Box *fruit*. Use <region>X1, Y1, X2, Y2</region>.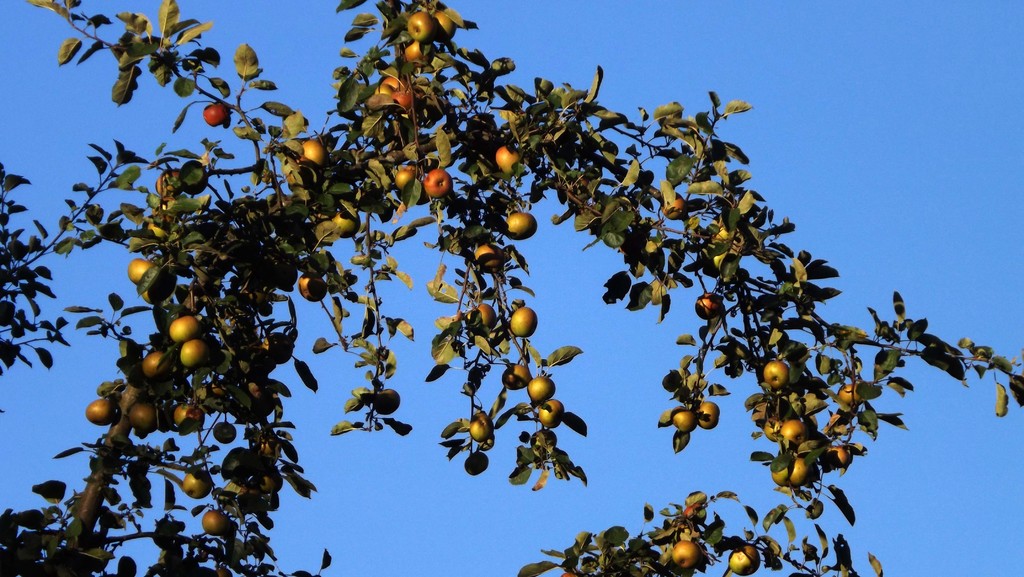
<region>200, 510, 230, 536</region>.
